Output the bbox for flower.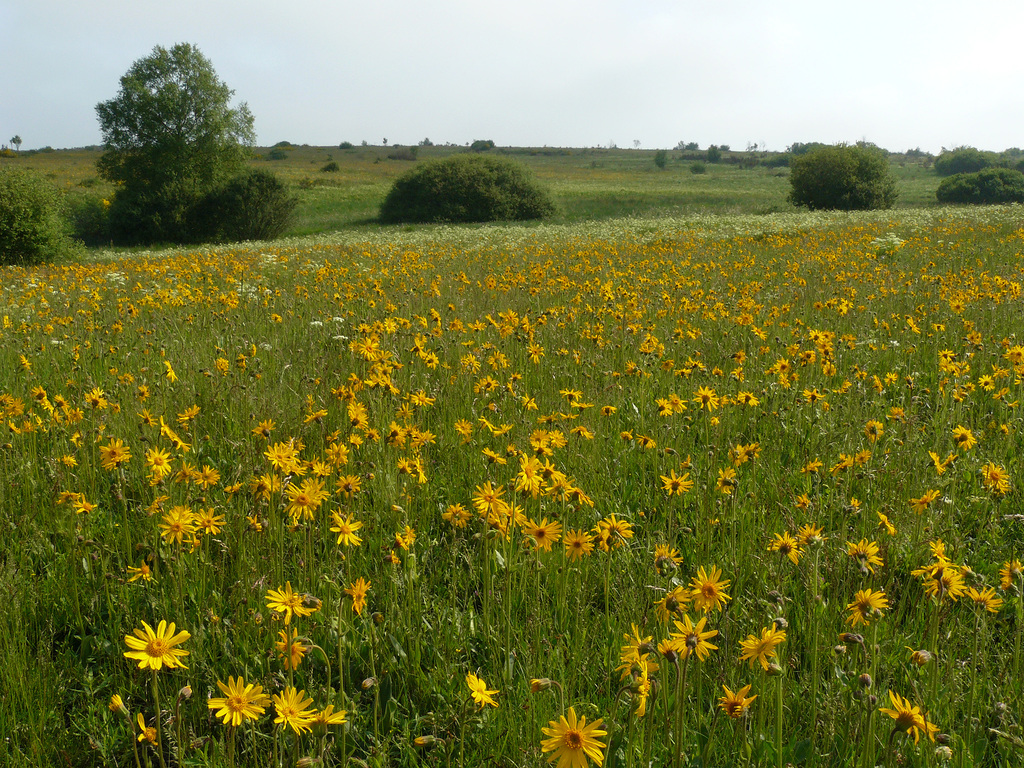
[x1=176, y1=684, x2=192, y2=701].
